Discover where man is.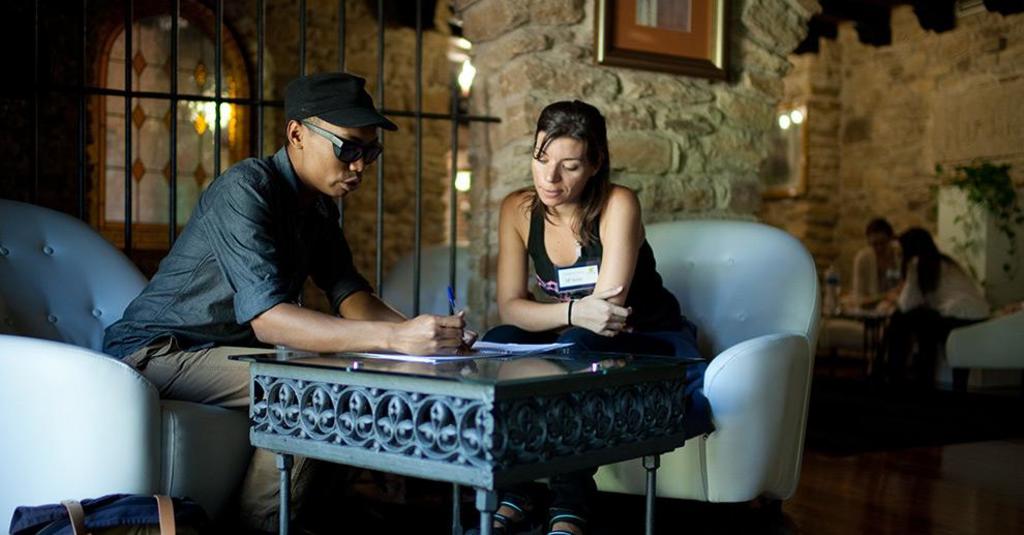
Discovered at Rect(106, 69, 470, 532).
